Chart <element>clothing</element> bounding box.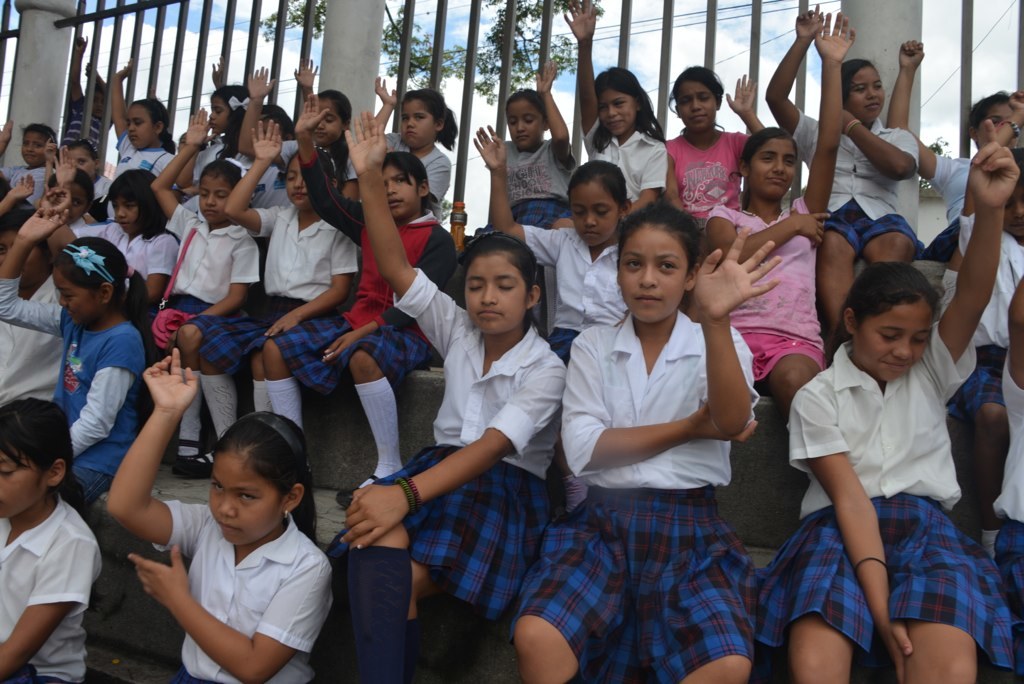
Charted: 746,322,1018,667.
